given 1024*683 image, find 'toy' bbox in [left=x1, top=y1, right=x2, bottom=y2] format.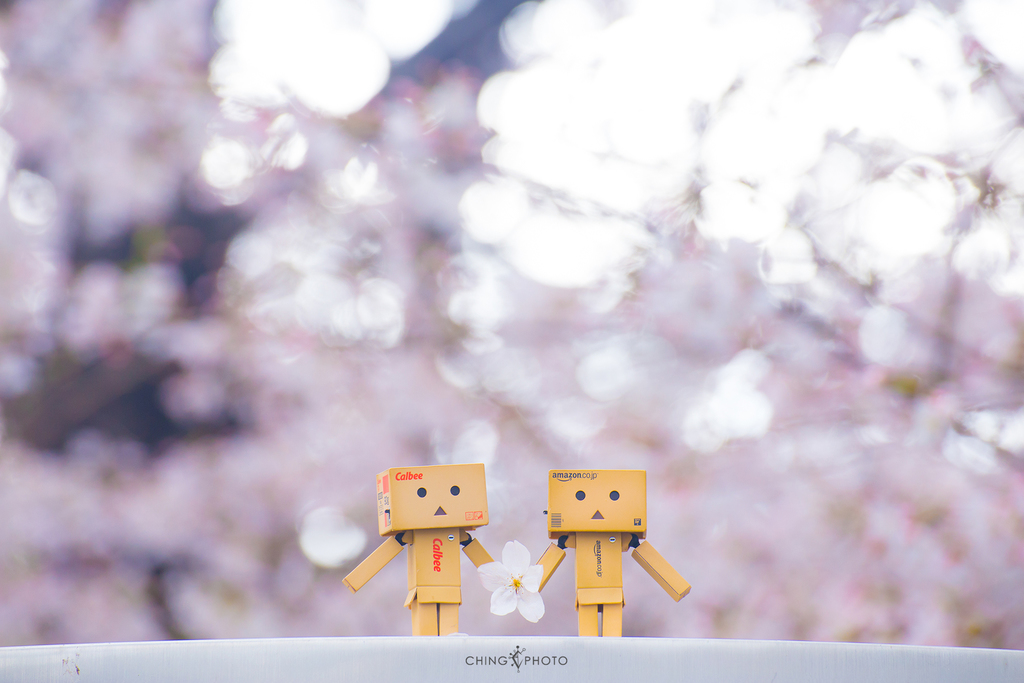
[left=521, top=465, right=691, bottom=638].
